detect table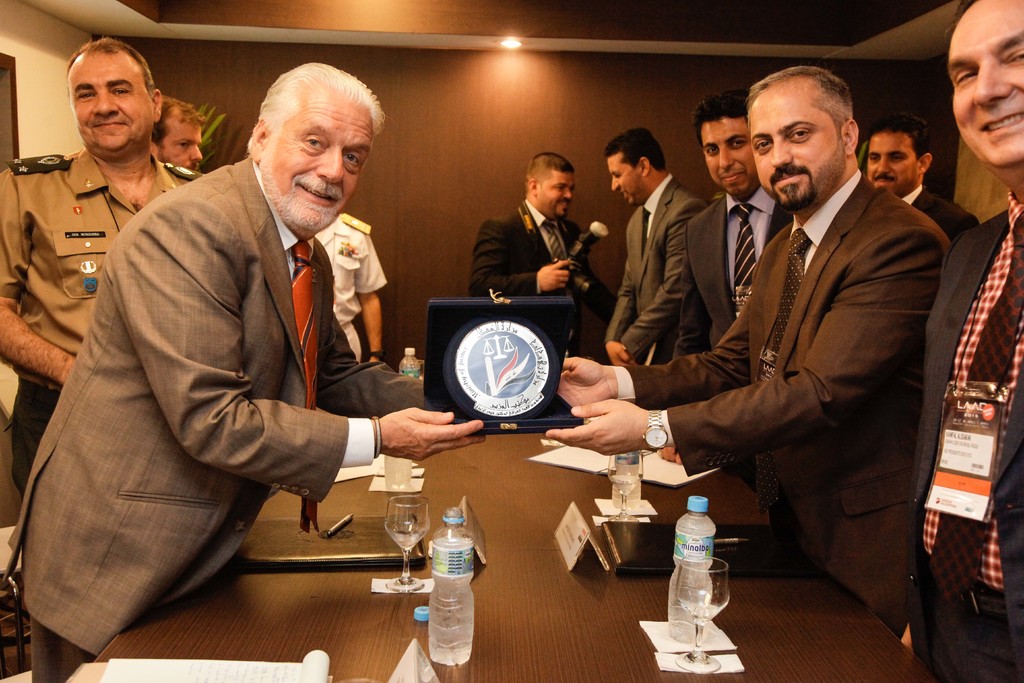
(68,401,955,682)
